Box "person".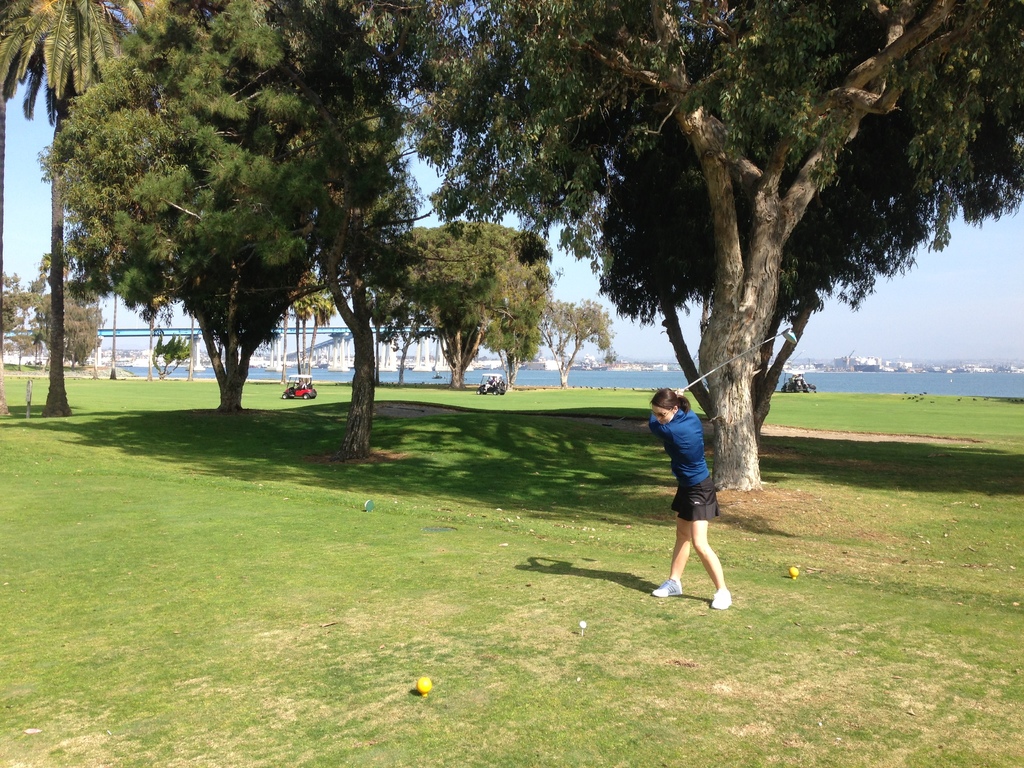
794, 373, 806, 390.
